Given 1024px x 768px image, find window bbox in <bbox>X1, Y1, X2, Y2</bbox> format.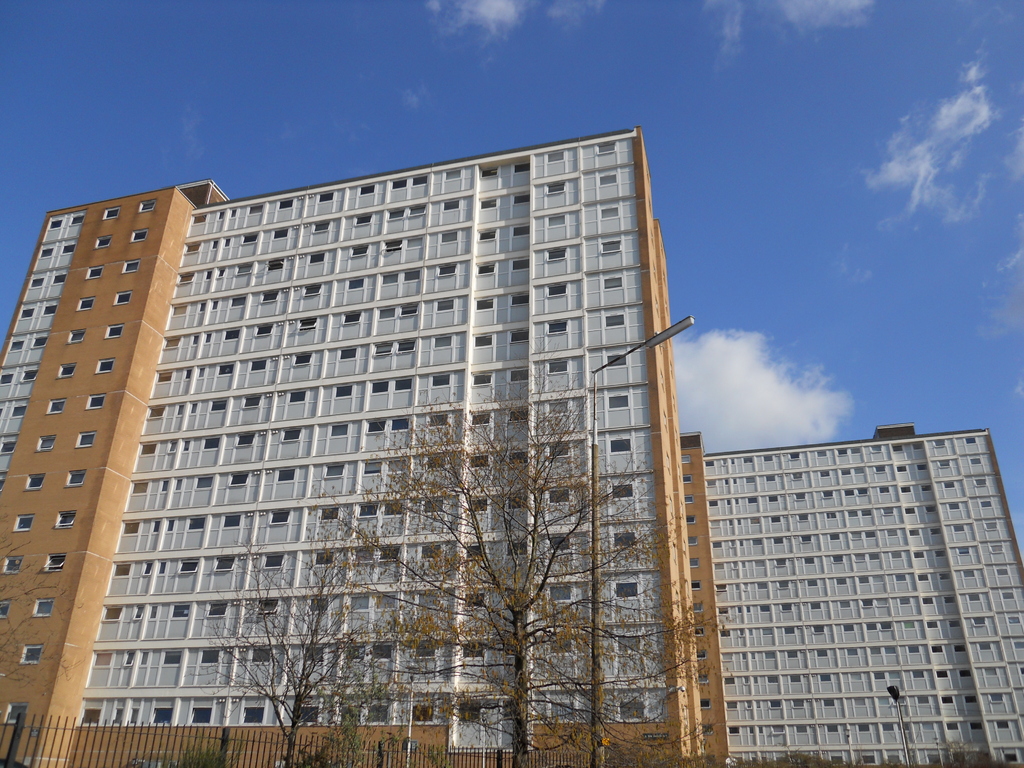
<bbox>550, 361, 568, 373</bbox>.
